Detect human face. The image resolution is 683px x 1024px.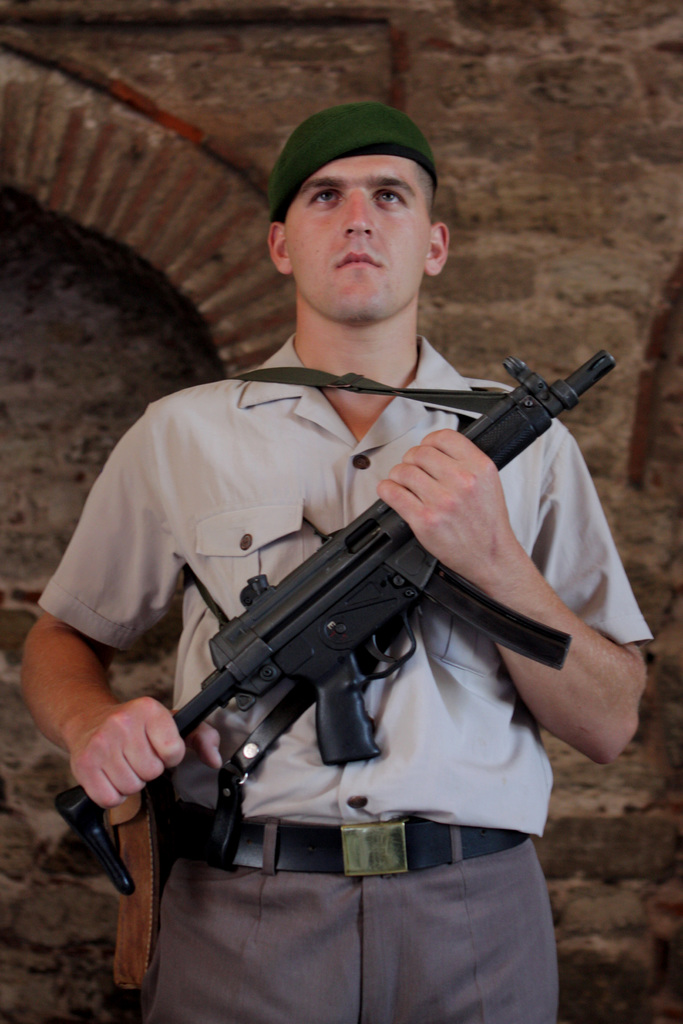
detection(287, 148, 431, 328).
